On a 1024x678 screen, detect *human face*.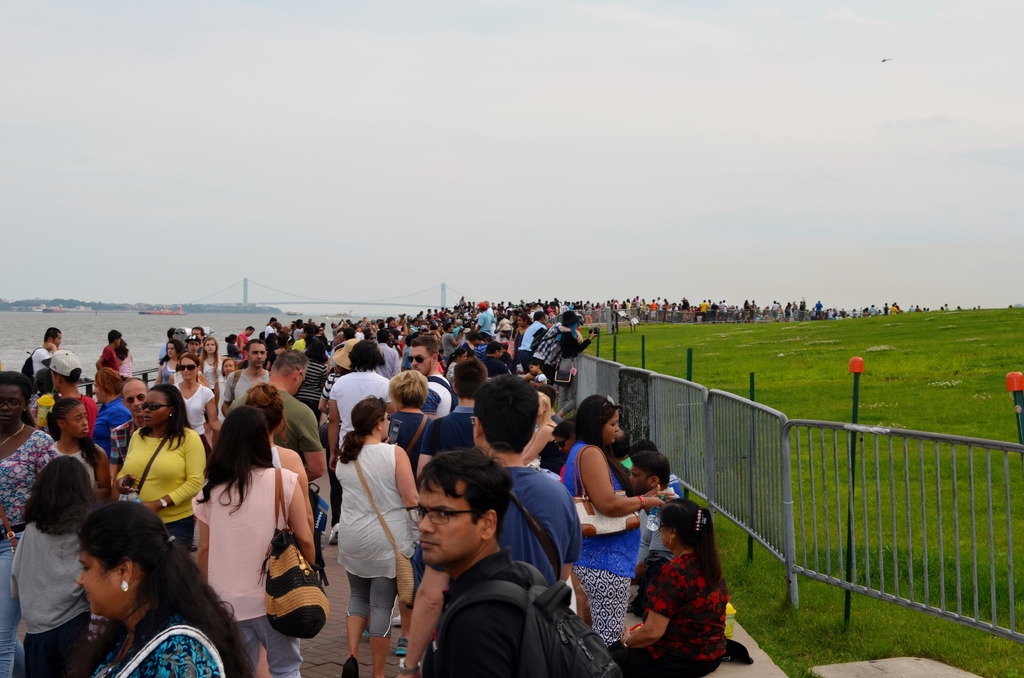
l=50, t=332, r=65, b=346.
